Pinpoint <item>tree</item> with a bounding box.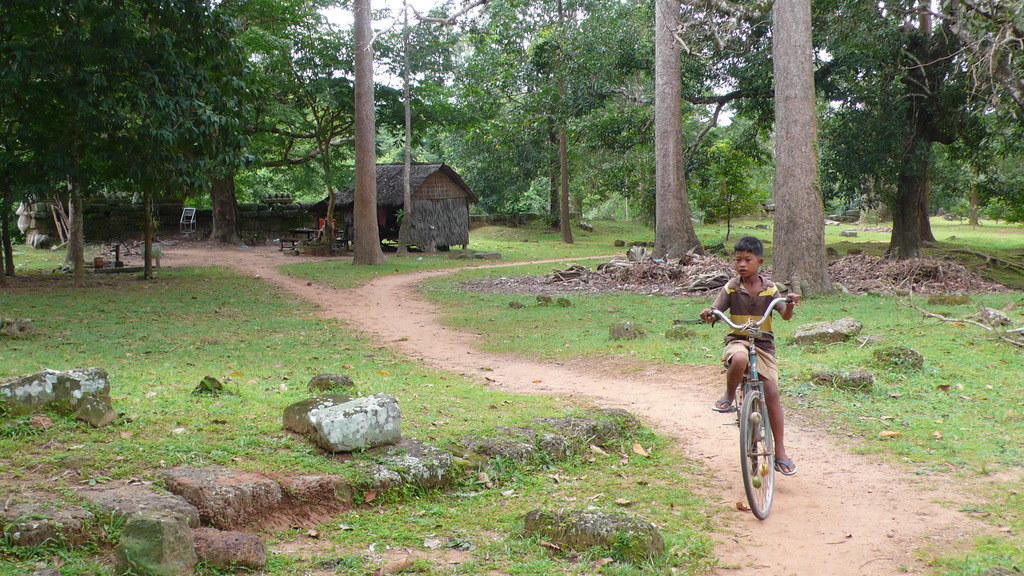
<bbox>687, 0, 847, 303</bbox>.
